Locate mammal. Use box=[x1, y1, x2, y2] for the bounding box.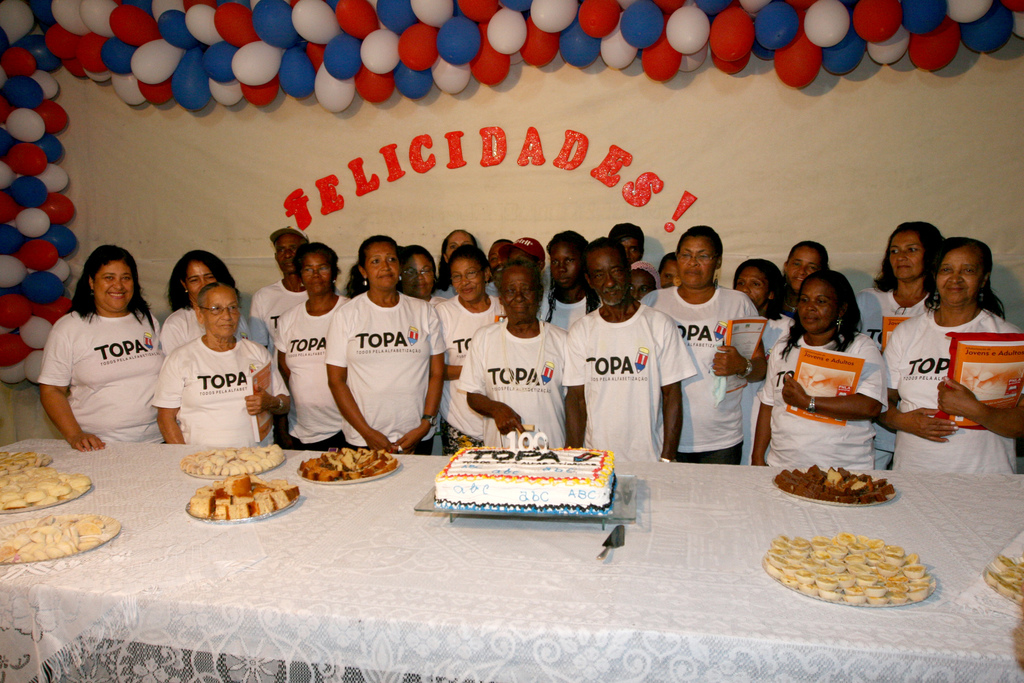
box=[751, 265, 890, 469].
